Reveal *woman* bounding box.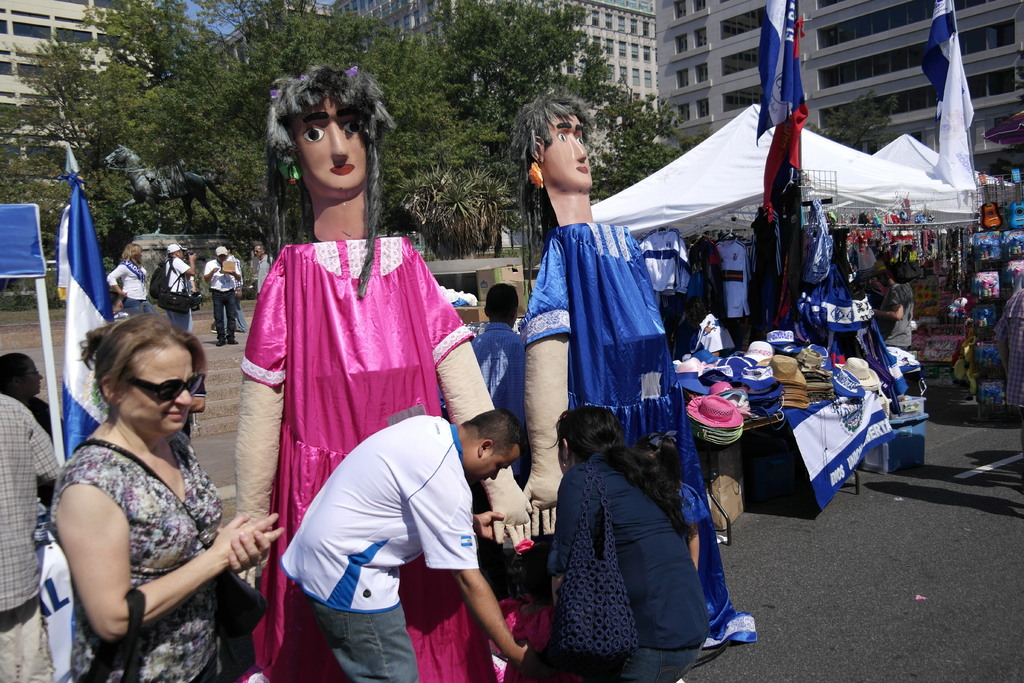
Revealed: crop(39, 295, 241, 682).
